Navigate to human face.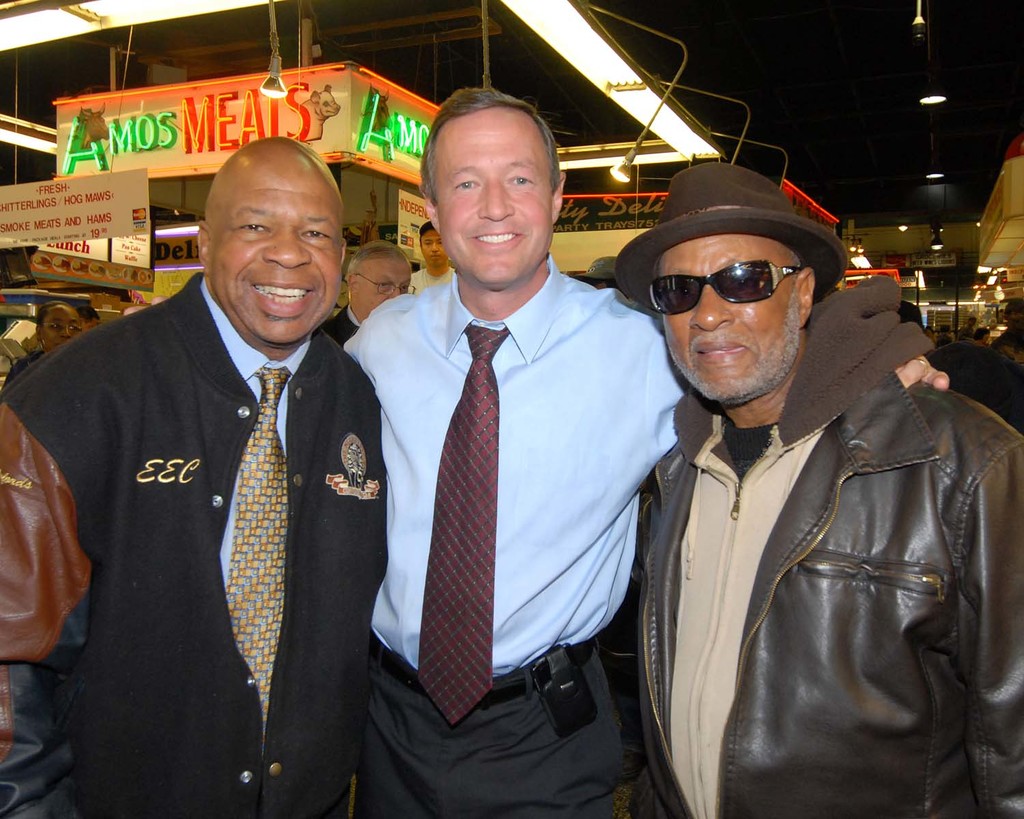
Navigation target: {"left": 48, "top": 306, "right": 90, "bottom": 351}.
